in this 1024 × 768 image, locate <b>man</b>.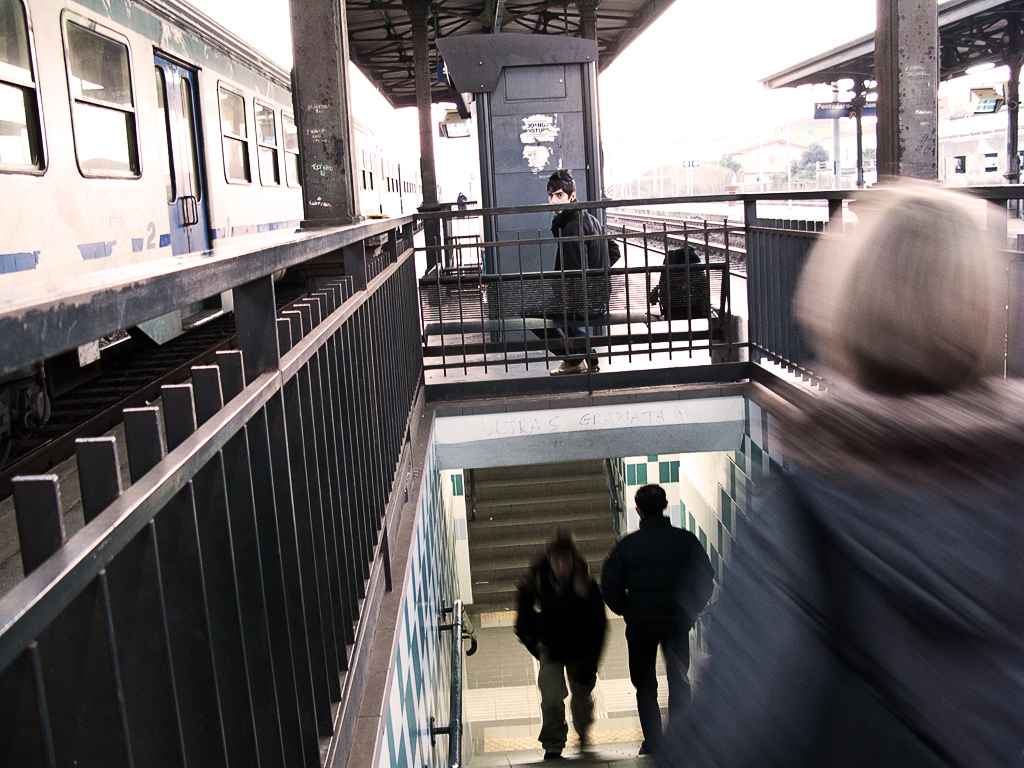
Bounding box: (517,169,620,375).
